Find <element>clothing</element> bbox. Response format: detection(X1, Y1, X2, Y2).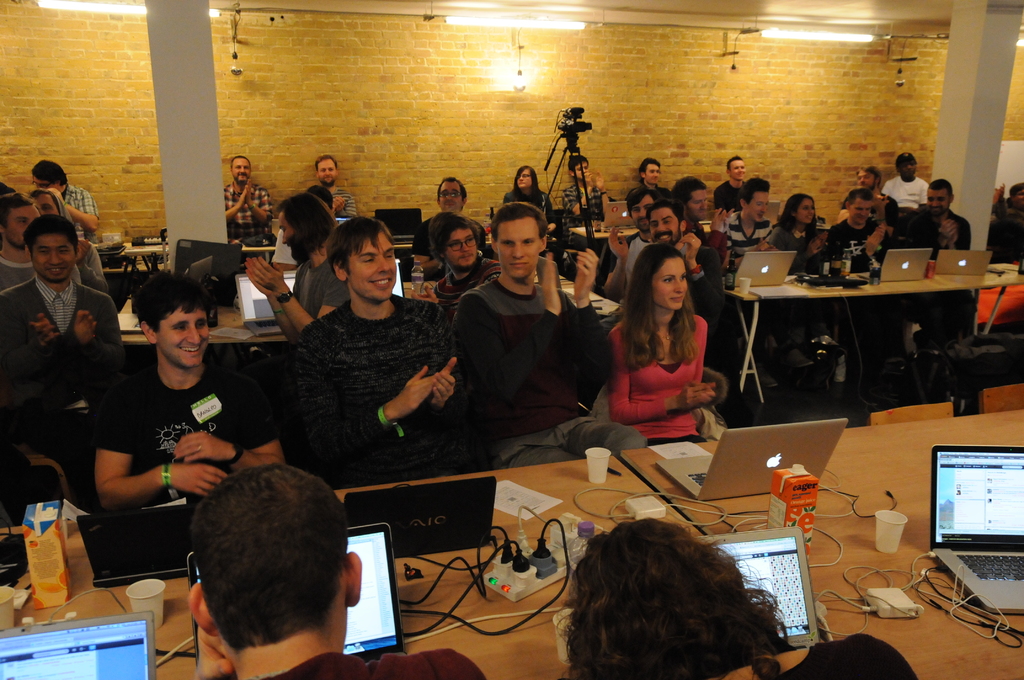
detection(292, 243, 359, 324).
